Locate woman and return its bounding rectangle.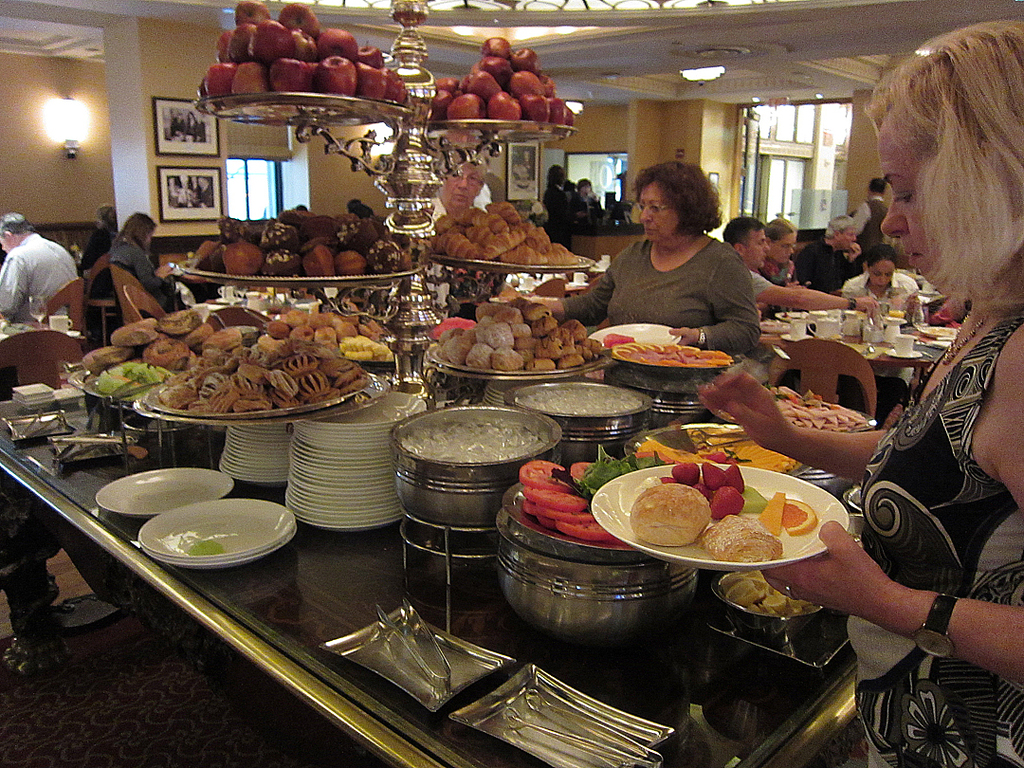
(592, 156, 764, 333).
